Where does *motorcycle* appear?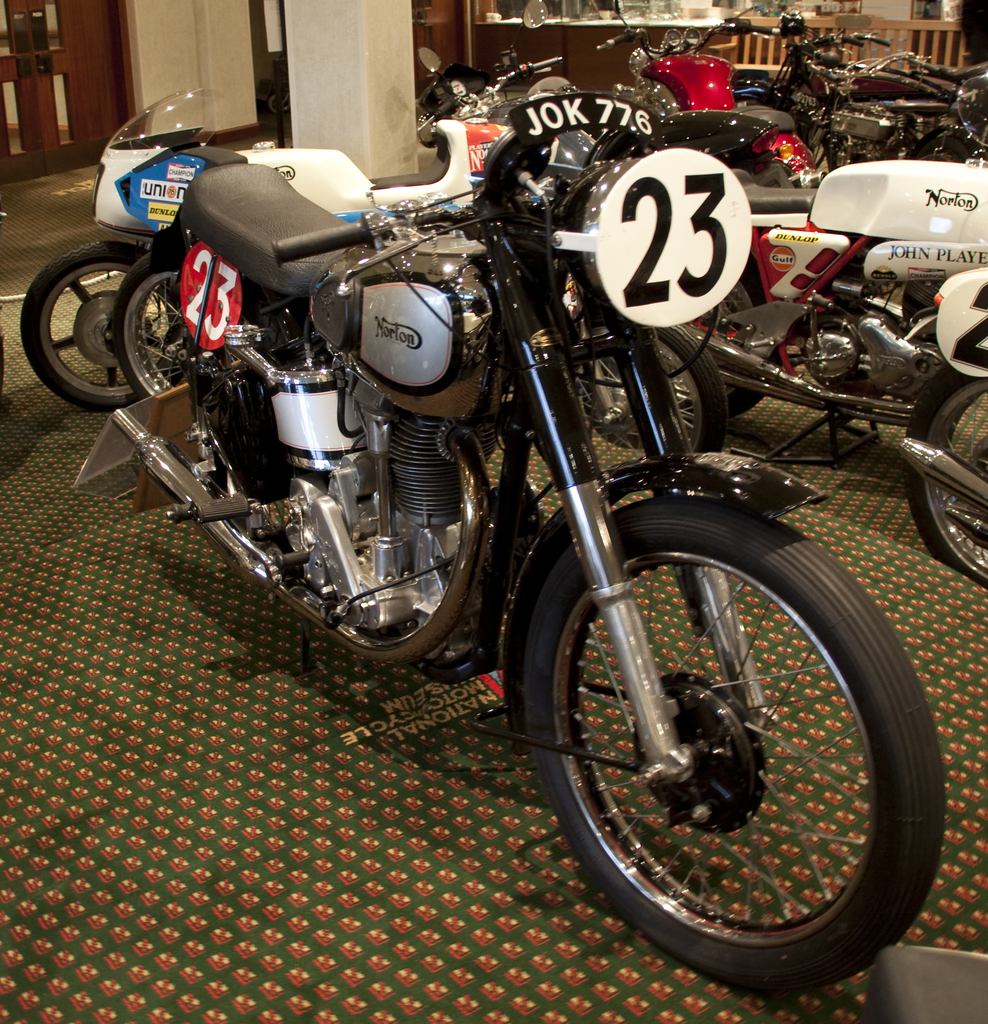
Appears at region(857, 31, 987, 92).
